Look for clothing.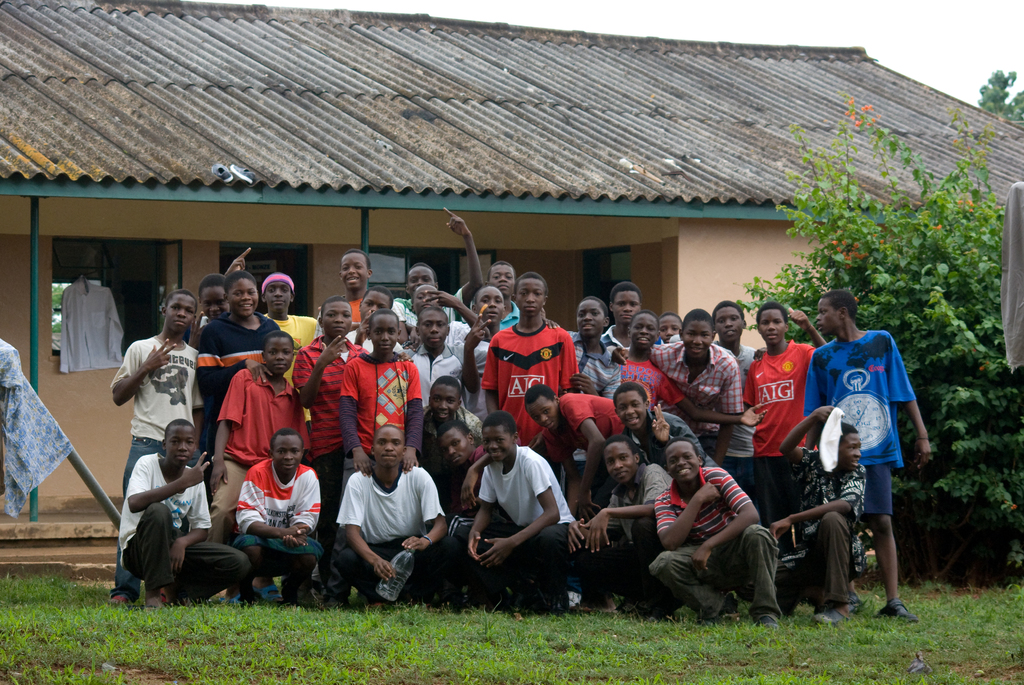
Found: [230,453,318,611].
